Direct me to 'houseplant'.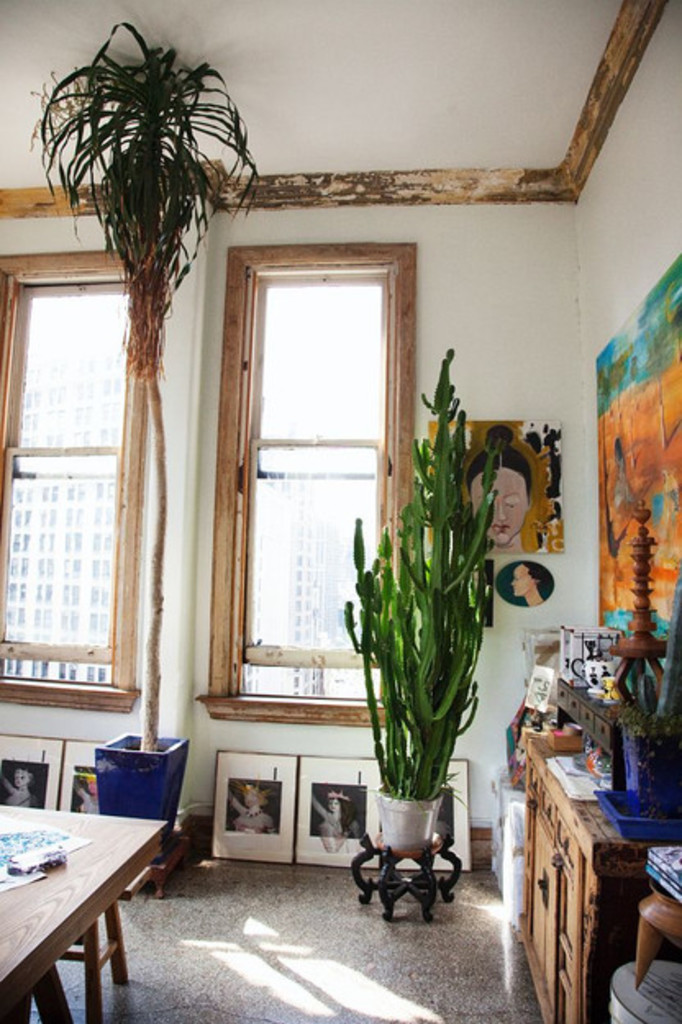
Direction: x1=351 y1=449 x2=508 y2=947.
